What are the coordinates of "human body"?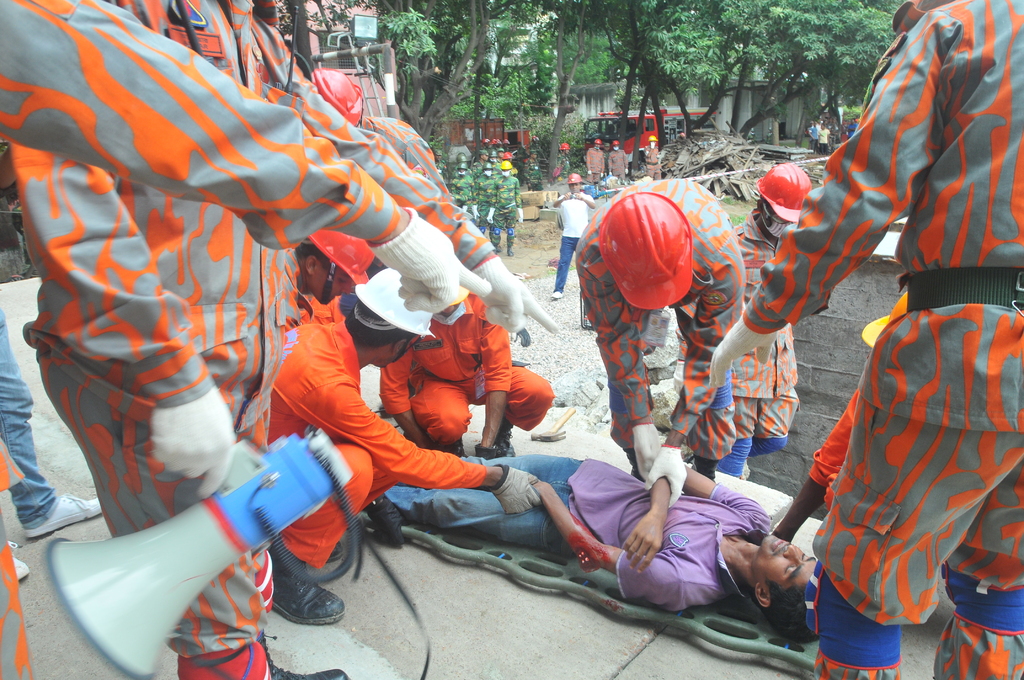
box=[492, 153, 524, 245].
